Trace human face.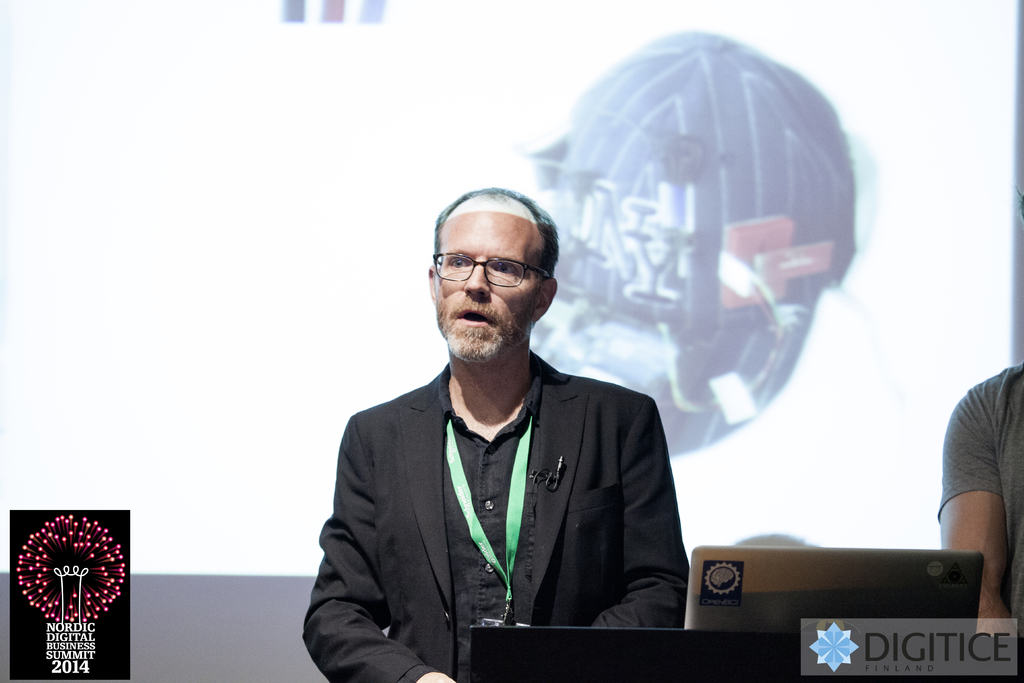
Traced to (x1=436, y1=211, x2=534, y2=365).
